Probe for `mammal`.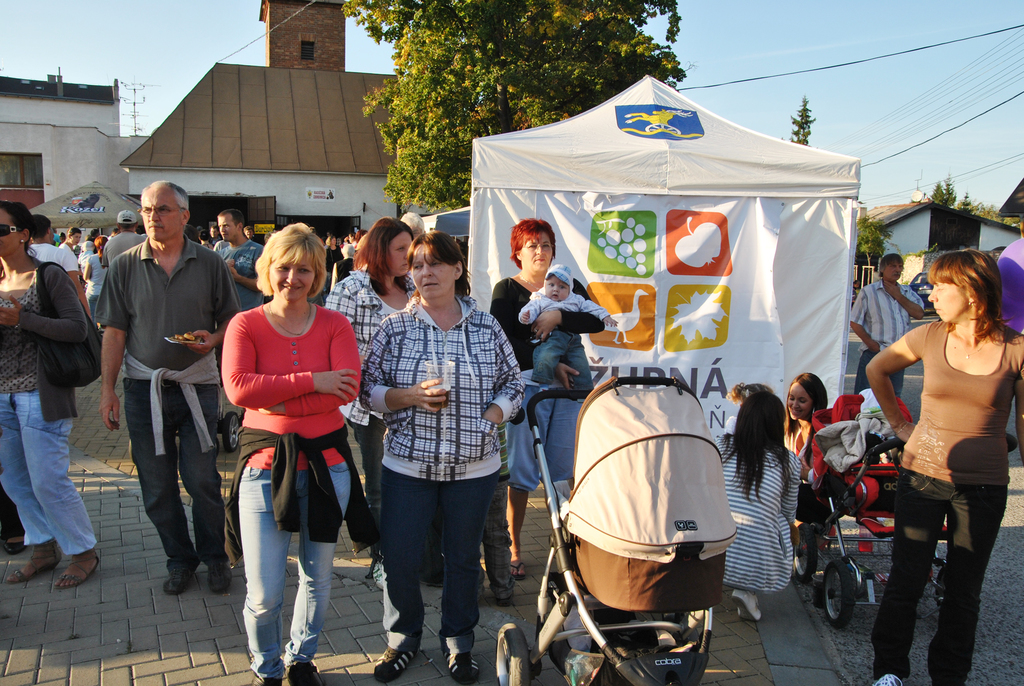
Probe result: [x1=785, y1=368, x2=844, y2=552].
